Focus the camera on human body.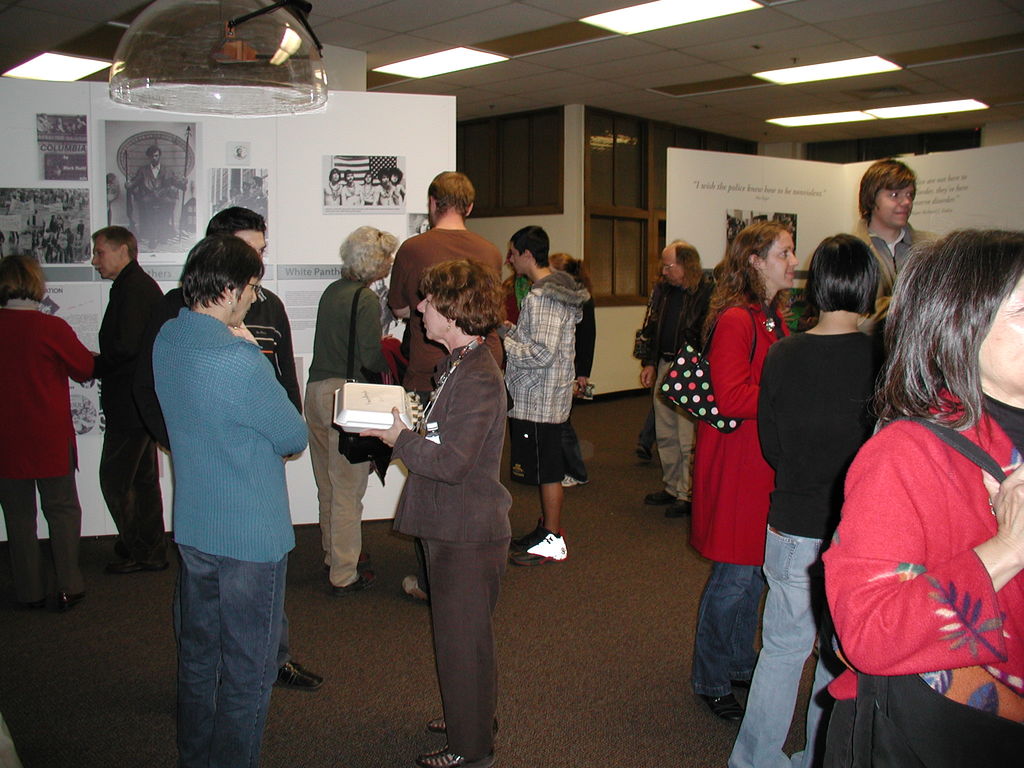
Focus region: detection(690, 294, 787, 717).
